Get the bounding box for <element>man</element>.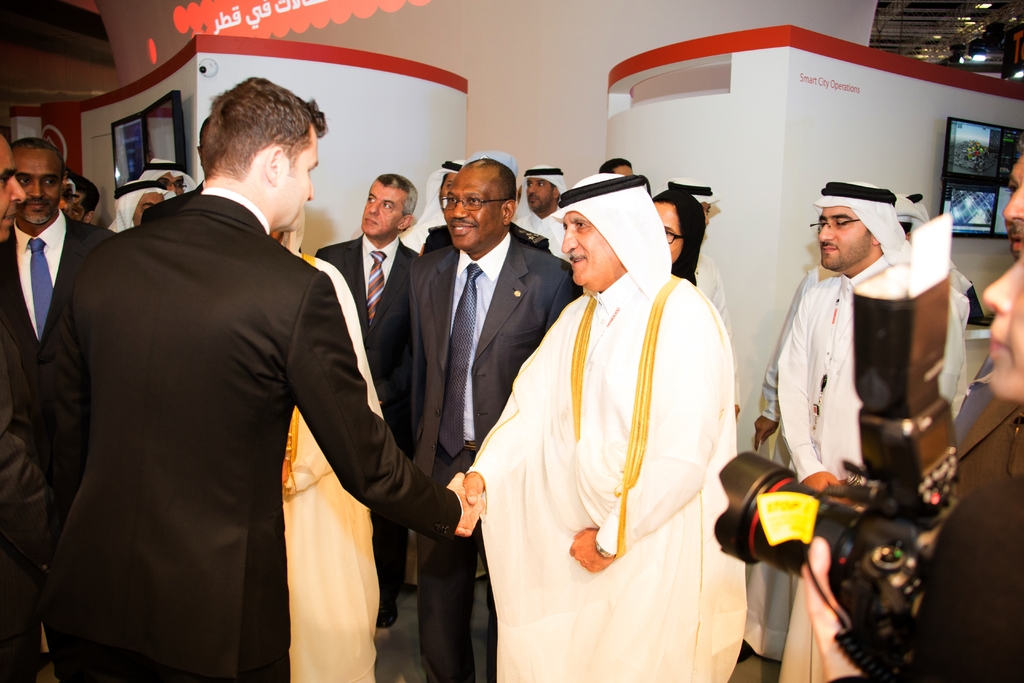
[948,142,1023,448].
